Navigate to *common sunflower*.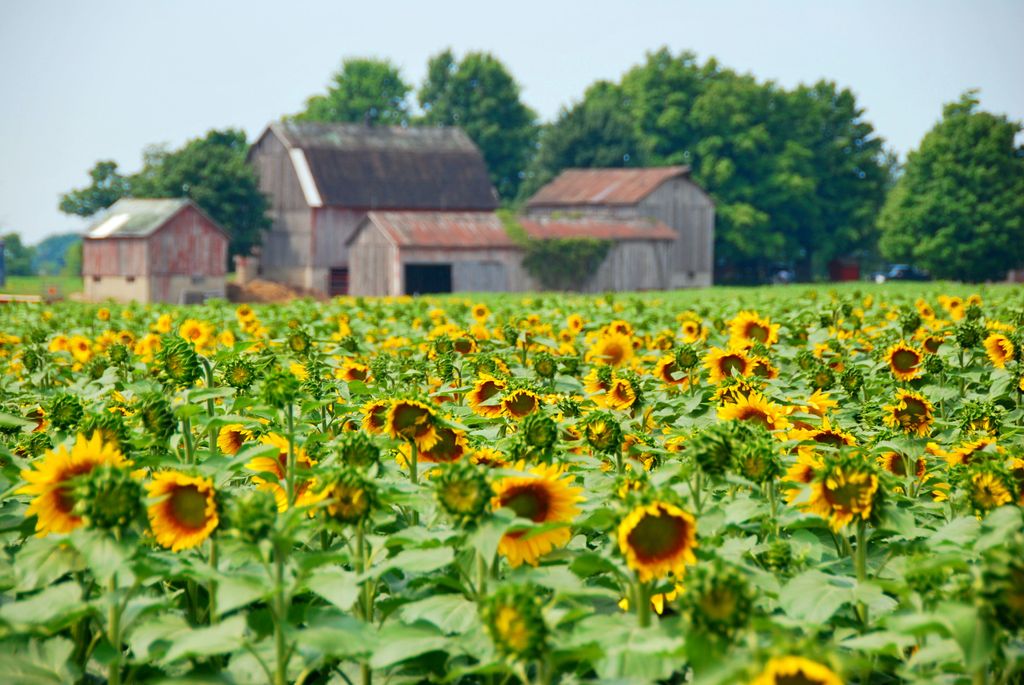
Navigation target: <box>469,308,490,326</box>.
